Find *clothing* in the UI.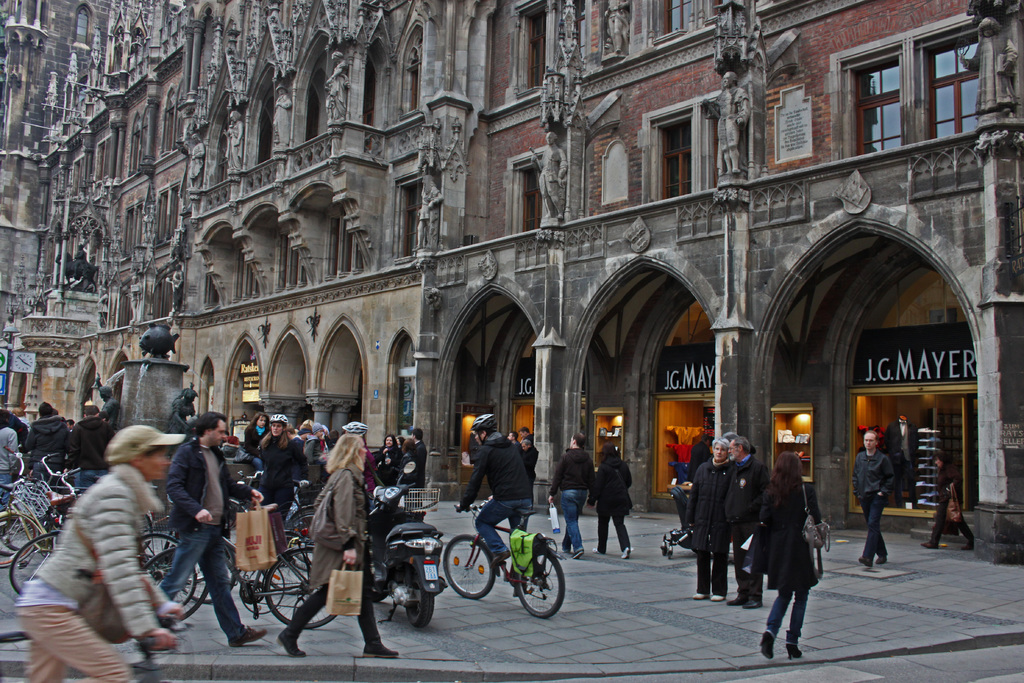
UI element at Rect(31, 416, 67, 470).
